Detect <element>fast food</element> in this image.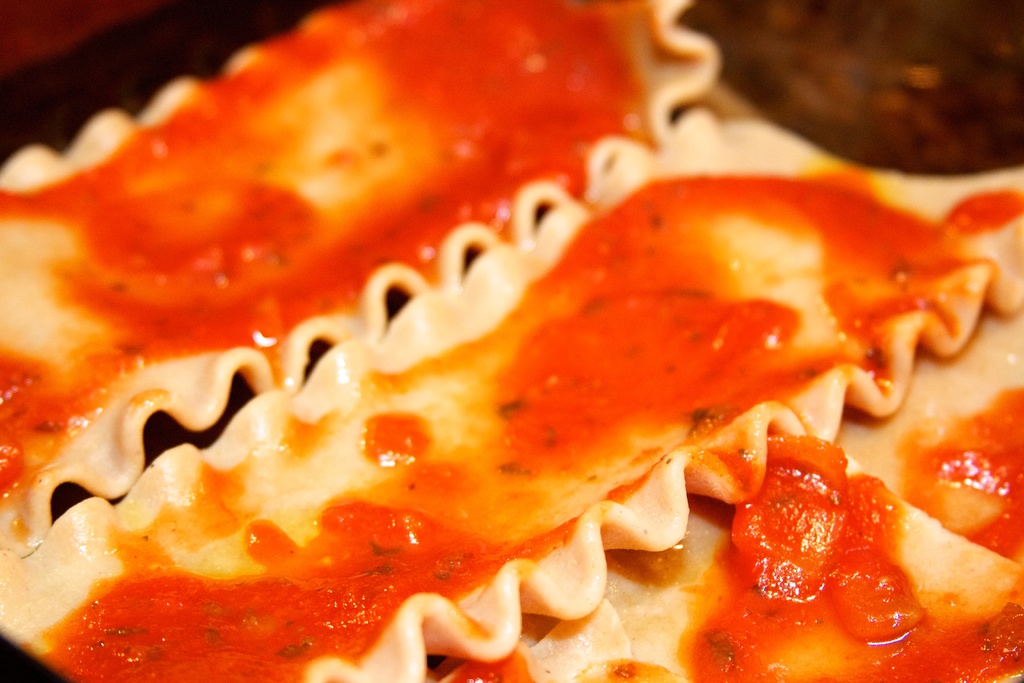
Detection: Rect(0, 30, 1023, 682).
